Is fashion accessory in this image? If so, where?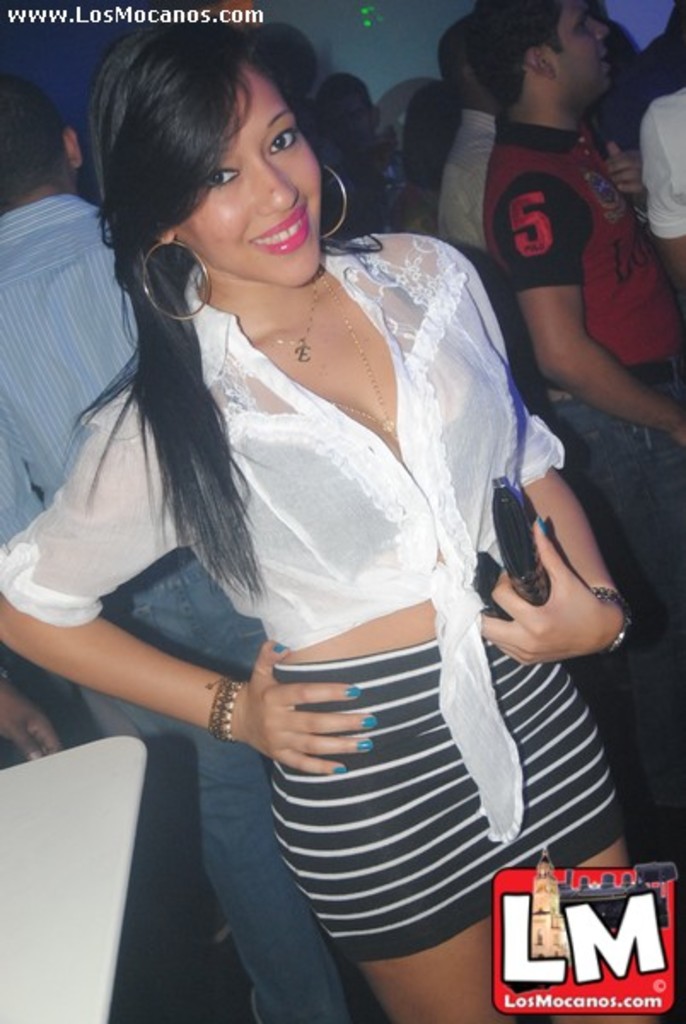
Yes, at region(147, 244, 212, 323).
